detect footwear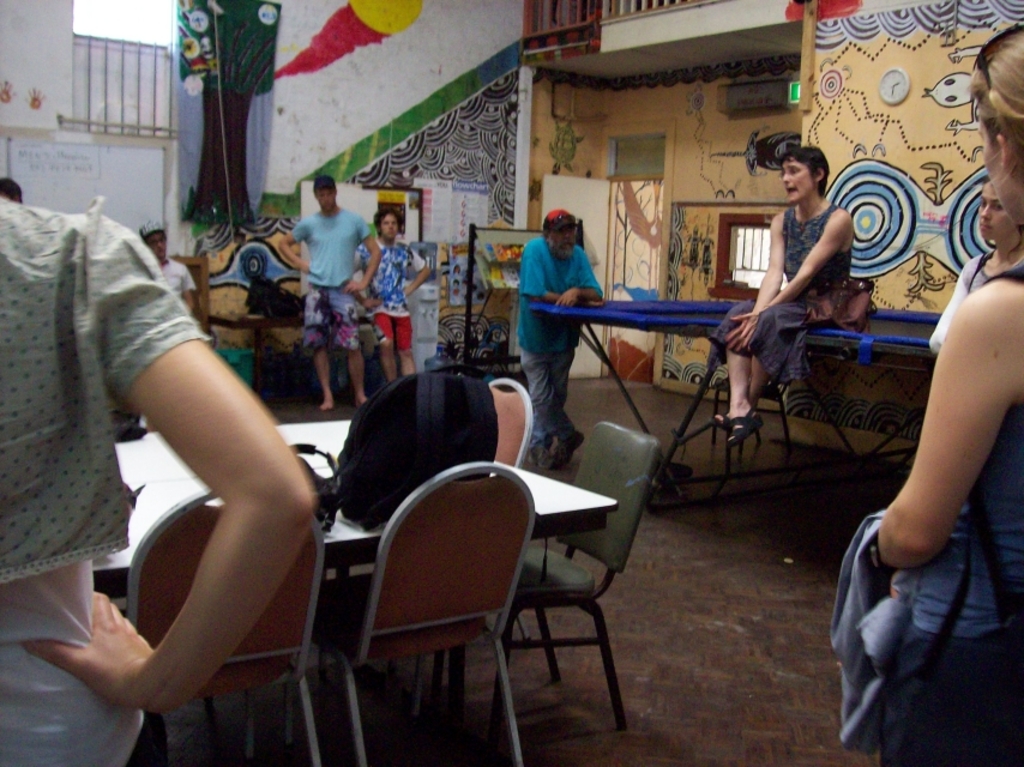
left=529, top=443, right=556, bottom=478
